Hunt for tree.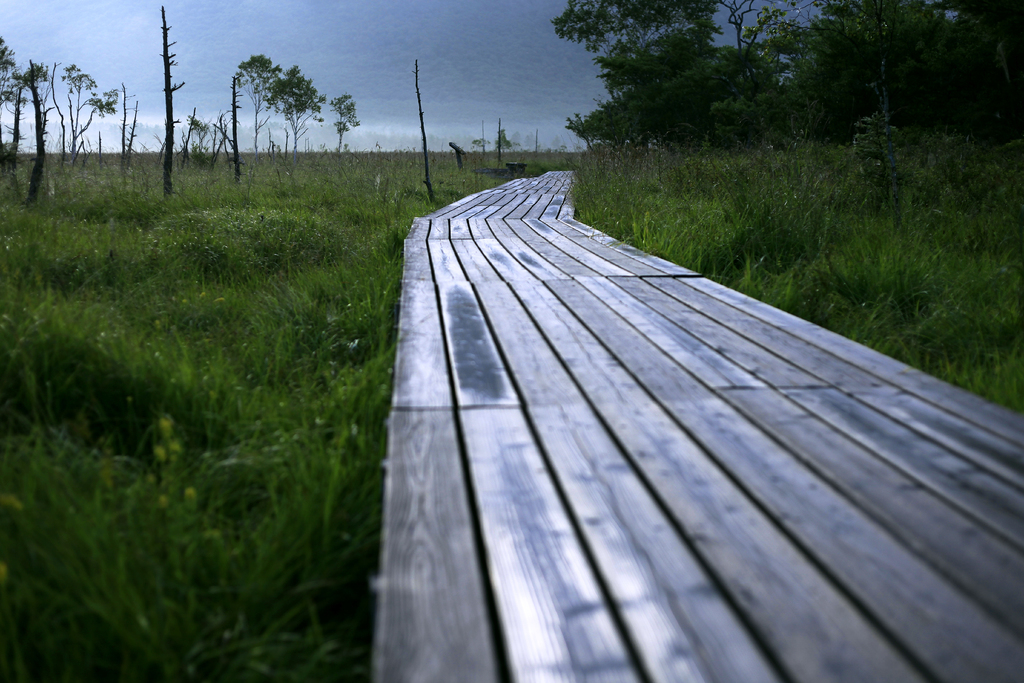
Hunted down at (562,62,785,159).
